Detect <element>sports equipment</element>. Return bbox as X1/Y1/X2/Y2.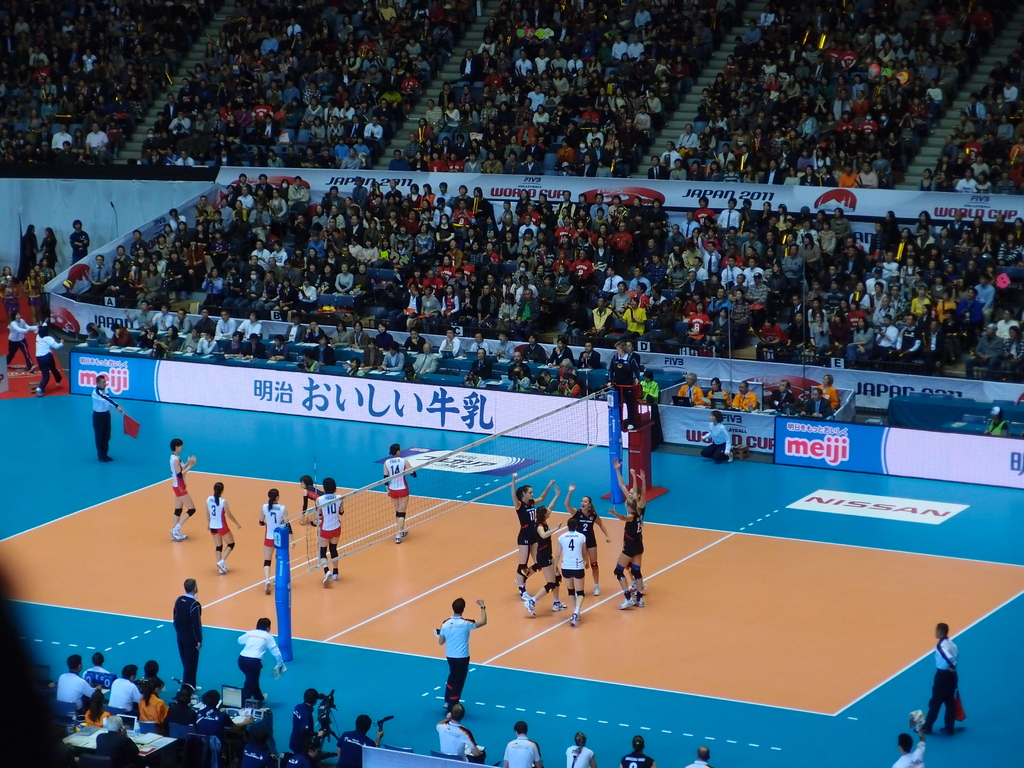
523/596/534/616.
